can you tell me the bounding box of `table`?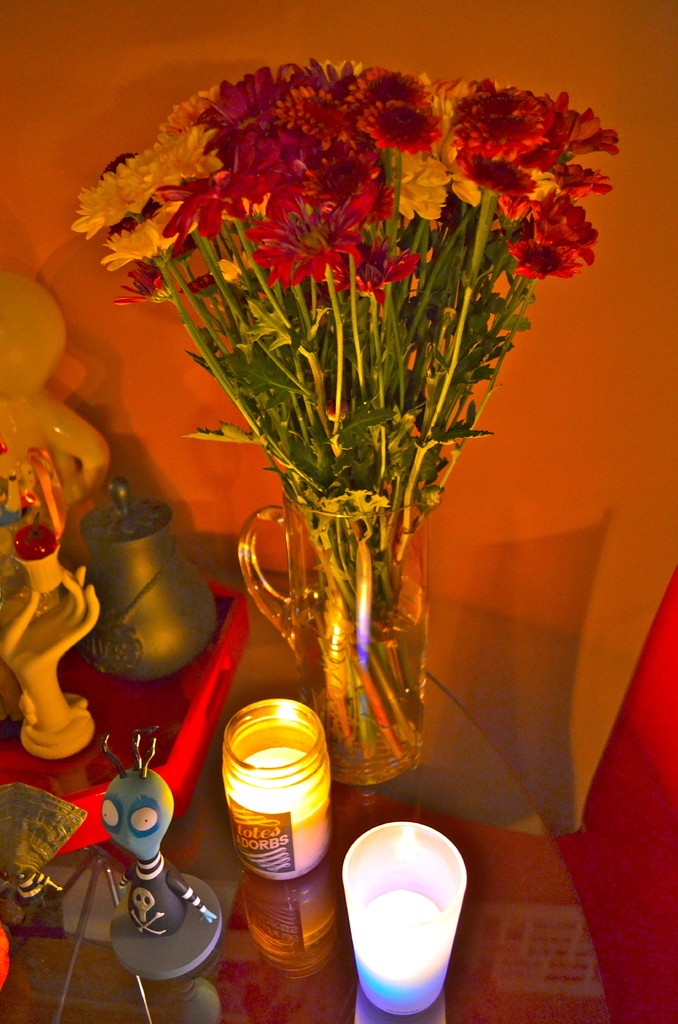
0/565/611/1023.
